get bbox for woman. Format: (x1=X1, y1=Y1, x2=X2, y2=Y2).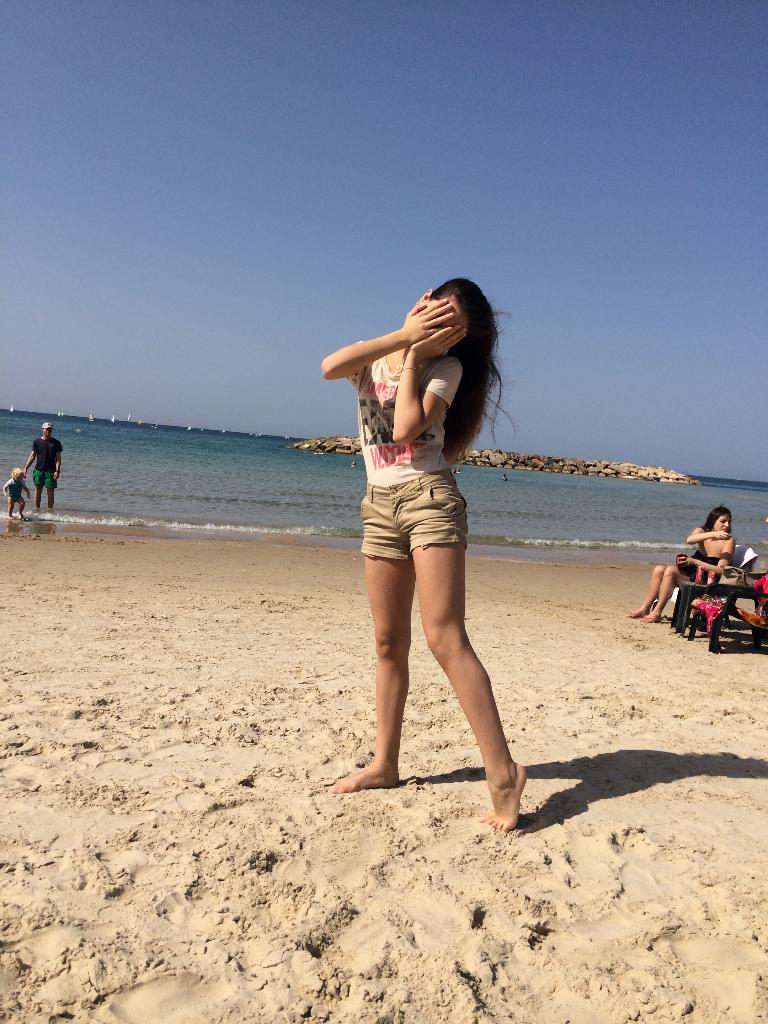
(x1=627, y1=503, x2=735, y2=623).
